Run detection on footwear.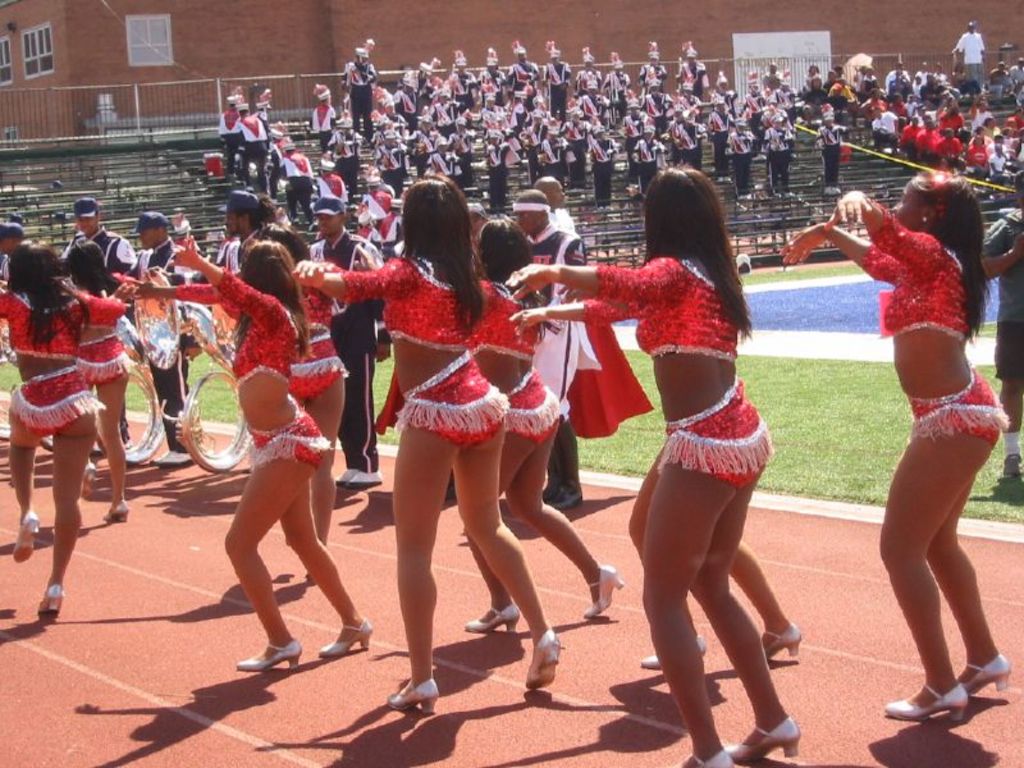
Result: select_region(466, 604, 520, 637).
